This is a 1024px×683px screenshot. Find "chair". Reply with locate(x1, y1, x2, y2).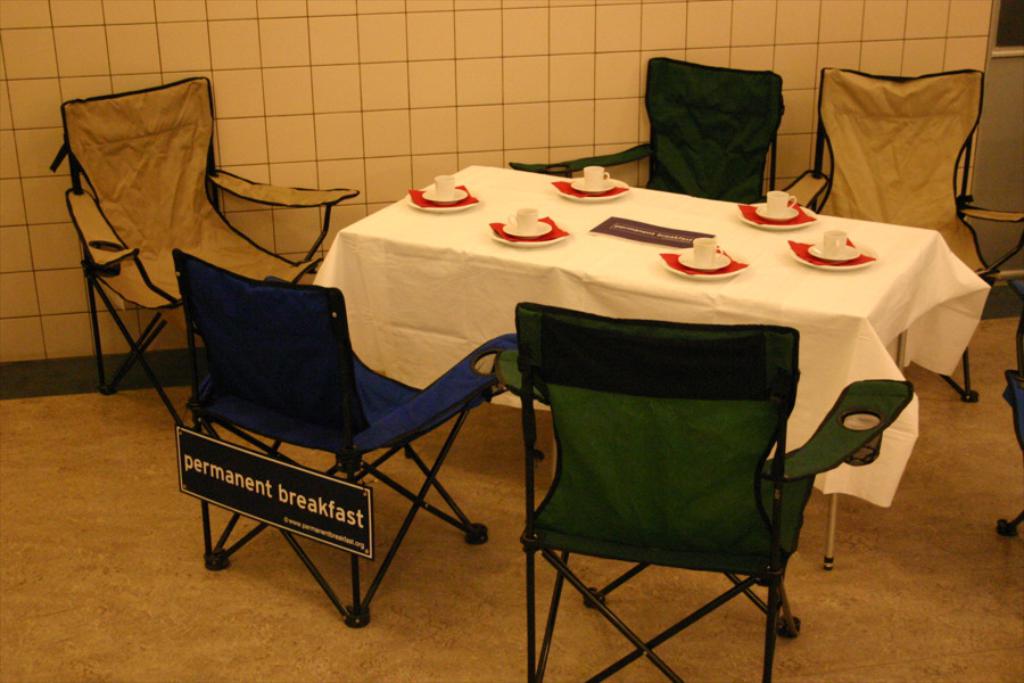
locate(509, 55, 784, 206).
